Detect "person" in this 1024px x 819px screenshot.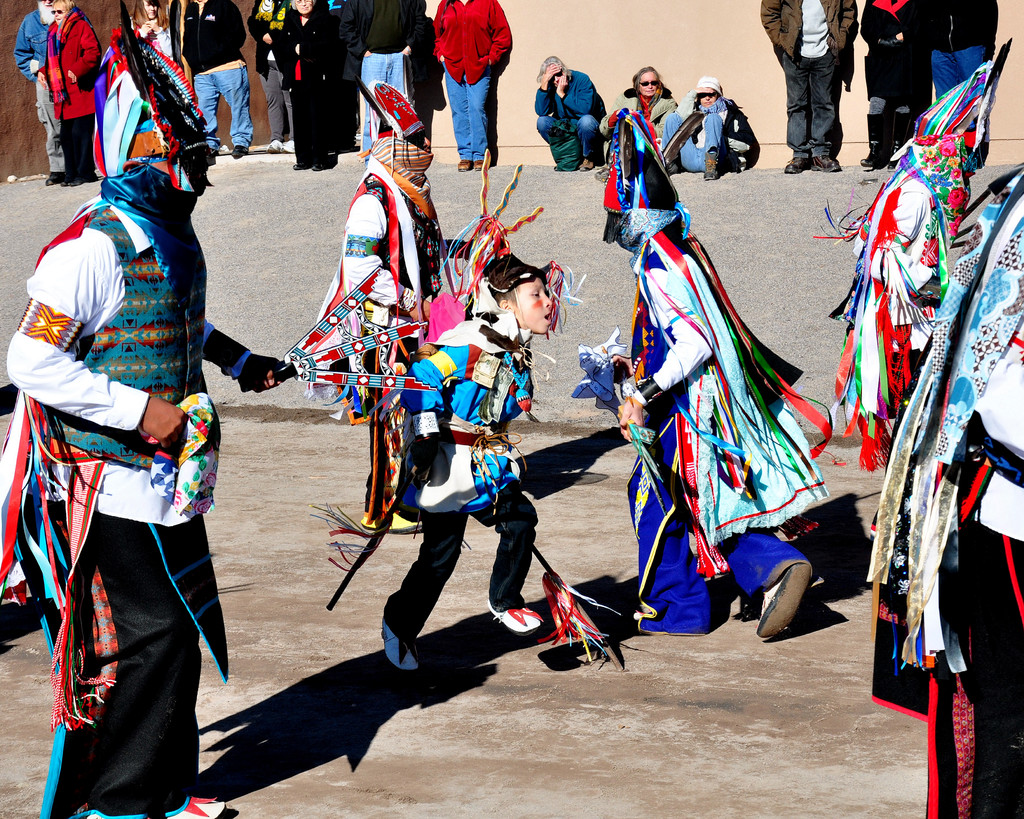
Detection: locate(758, 0, 854, 167).
